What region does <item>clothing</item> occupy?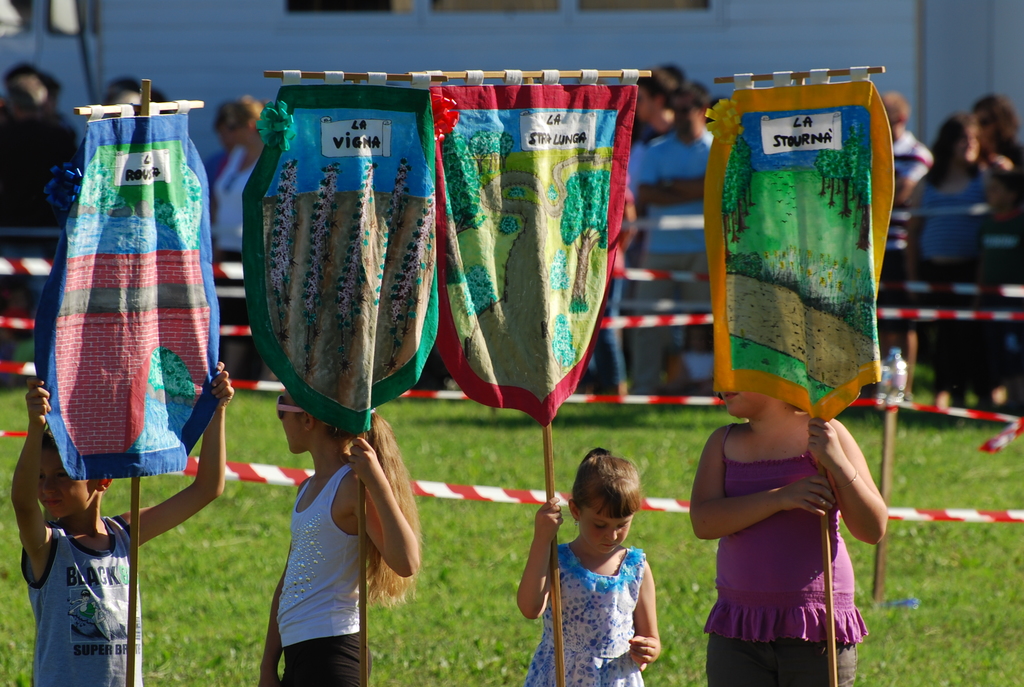
{"x1": 17, "y1": 510, "x2": 145, "y2": 686}.
